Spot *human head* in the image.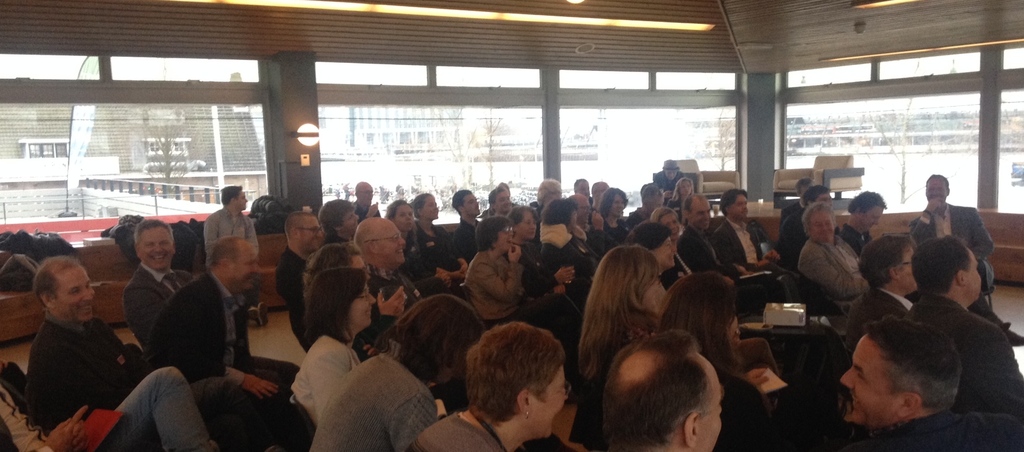
*human head* found at box(849, 190, 885, 232).
